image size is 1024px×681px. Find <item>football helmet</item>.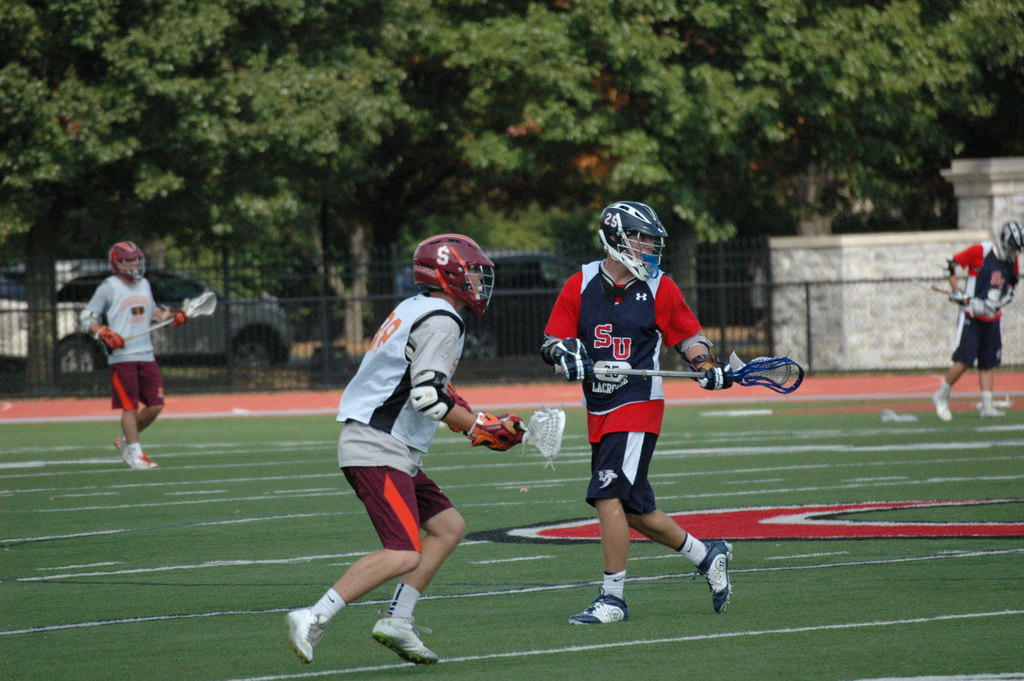
<bbox>412, 229, 499, 320</bbox>.
